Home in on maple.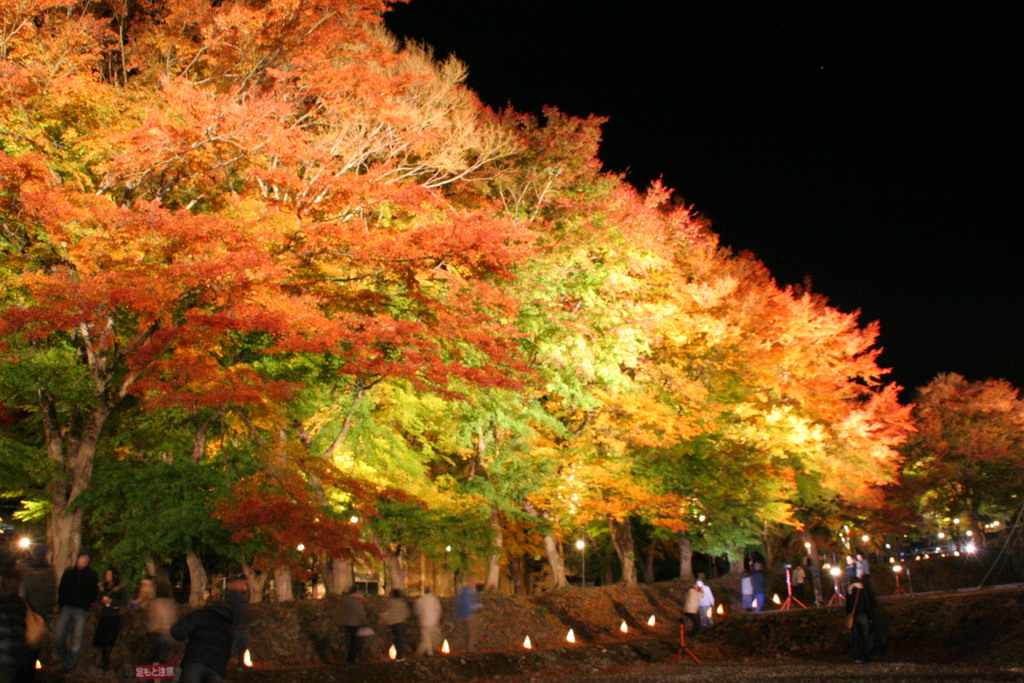
Homed in at (x1=910, y1=369, x2=954, y2=550).
